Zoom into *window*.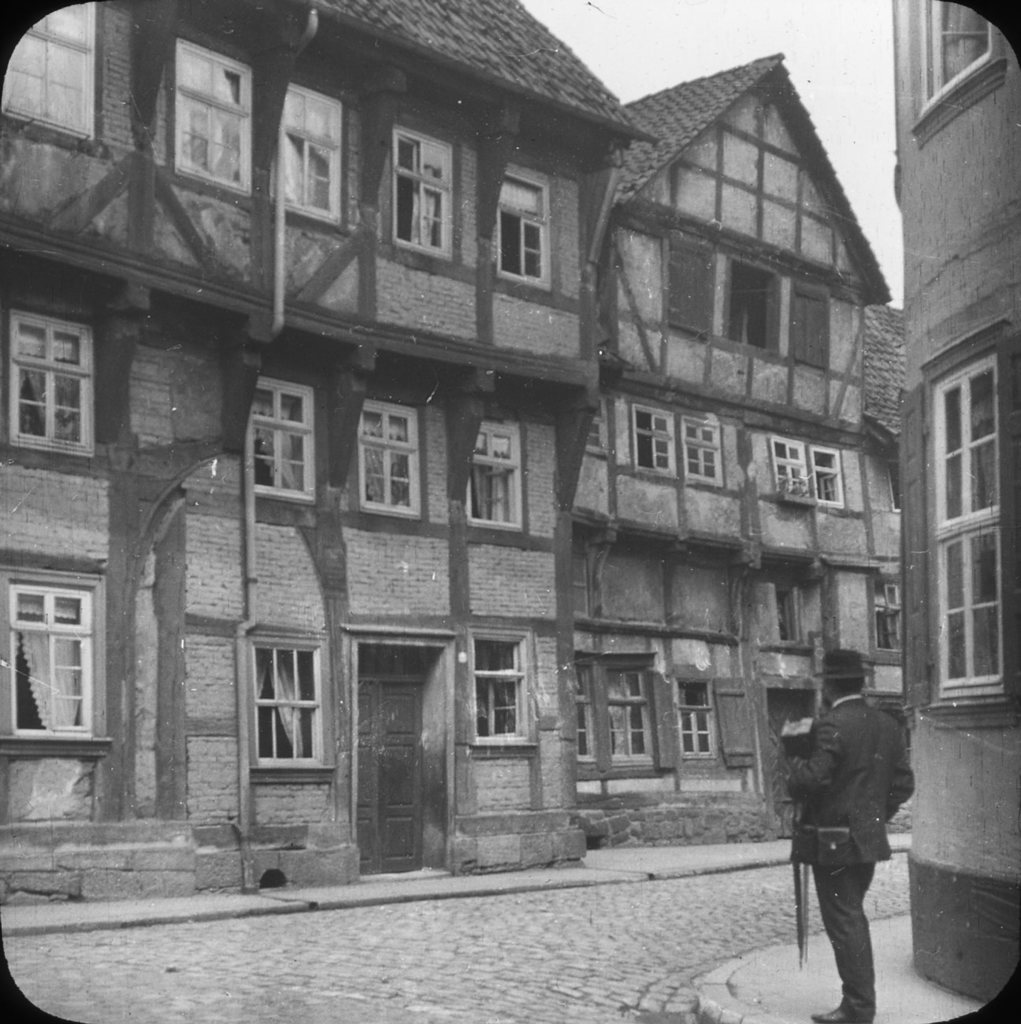
Zoom target: {"left": 353, "top": 403, "right": 420, "bottom": 518}.
